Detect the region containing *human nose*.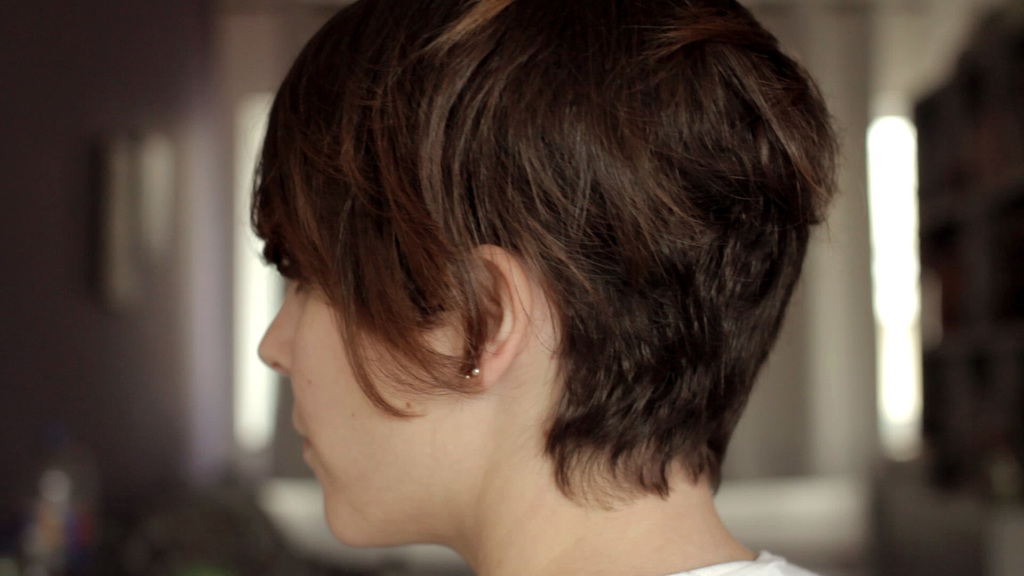
x1=255 y1=285 x2=293 y2=374.
